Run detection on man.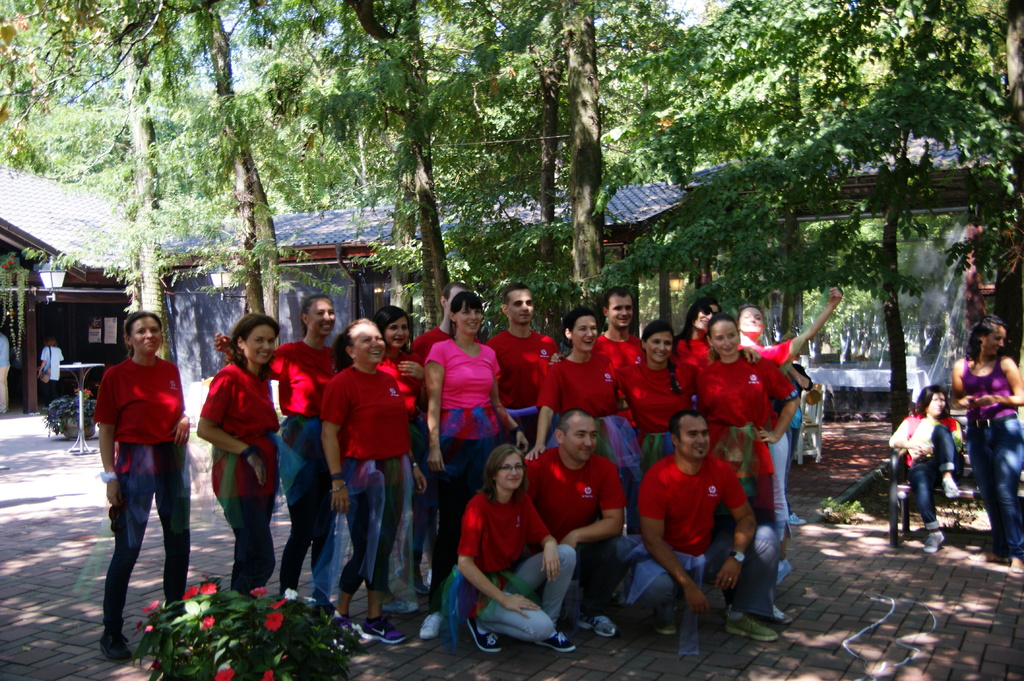
Result: bbox=[591, 285, 650, 400].
